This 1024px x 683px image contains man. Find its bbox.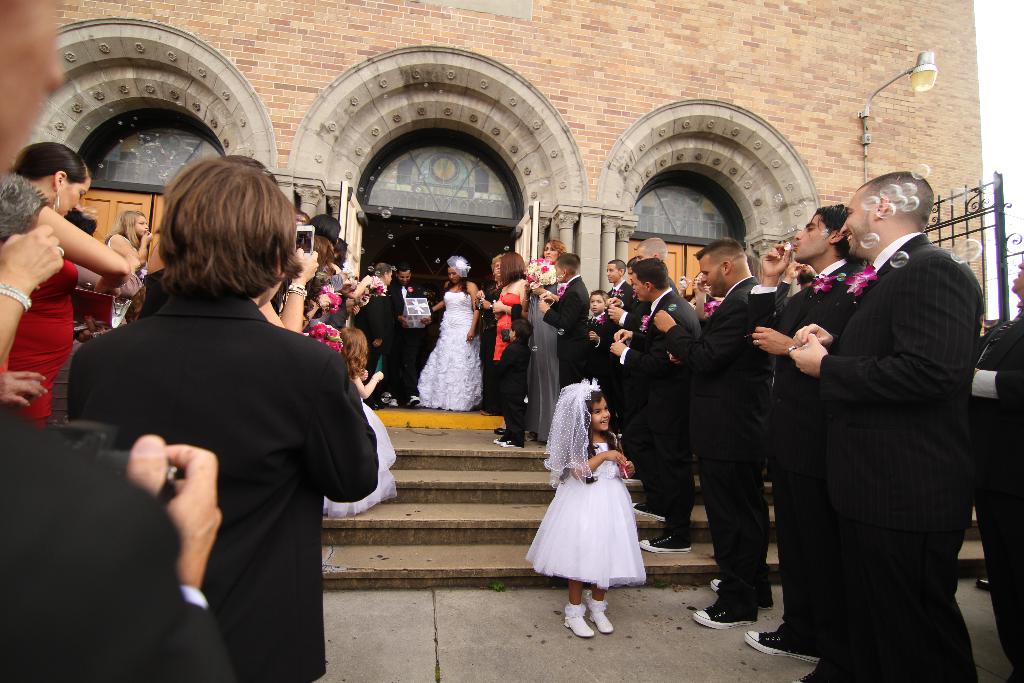
740 202 849 670.
